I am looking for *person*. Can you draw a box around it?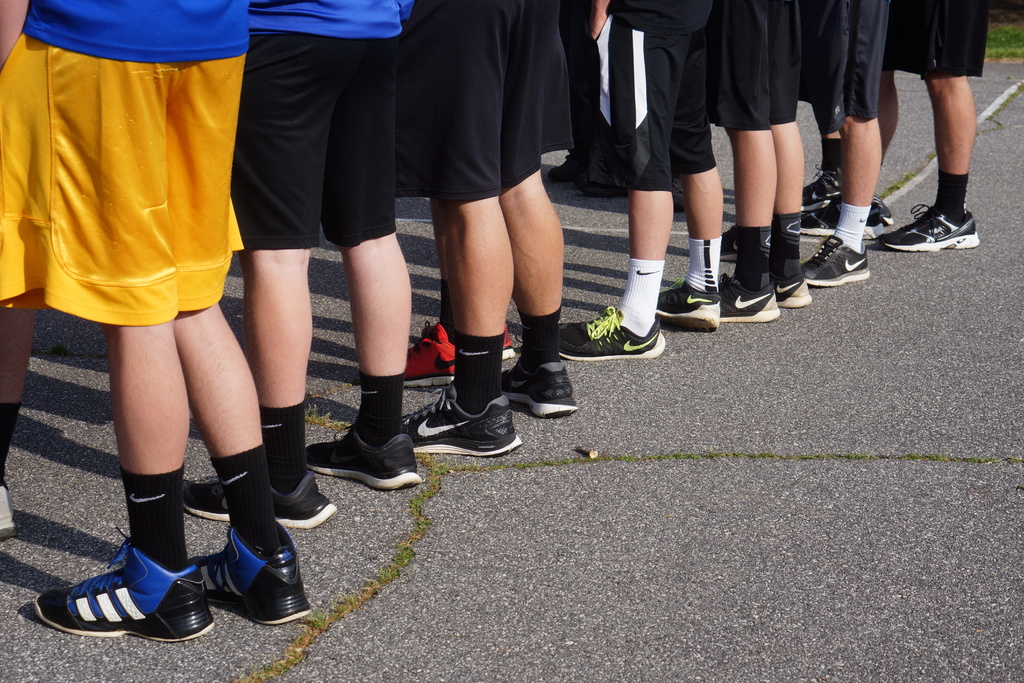
Sure, the bounding box is bbox(0, 0, 313, 644).
